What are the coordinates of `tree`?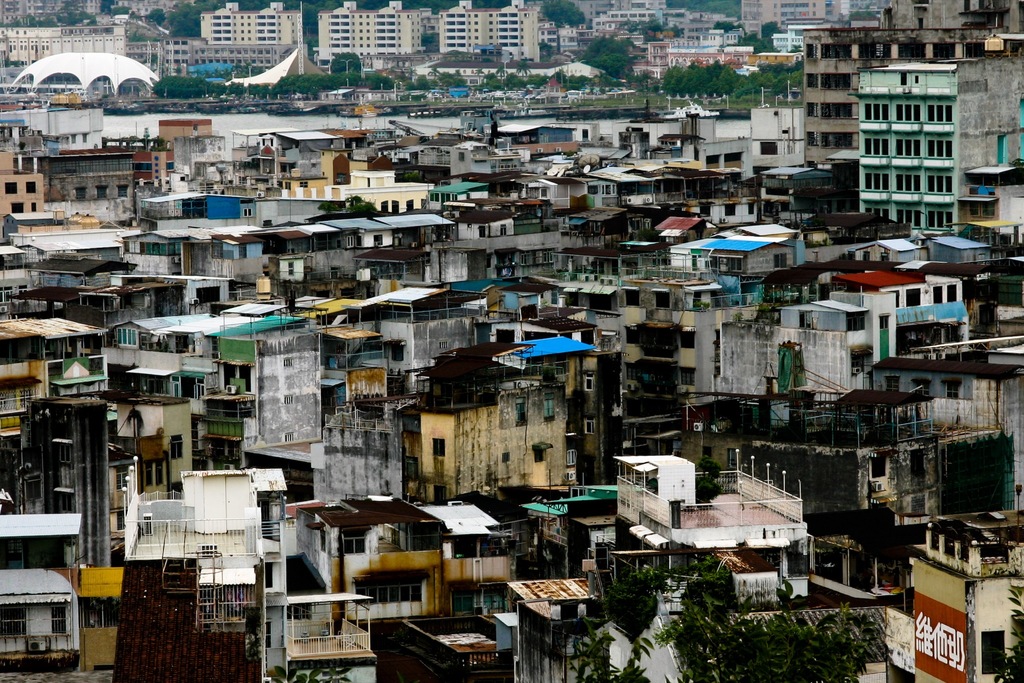
pyautogui.locateOnScreen(149, 68, 247, 104).
